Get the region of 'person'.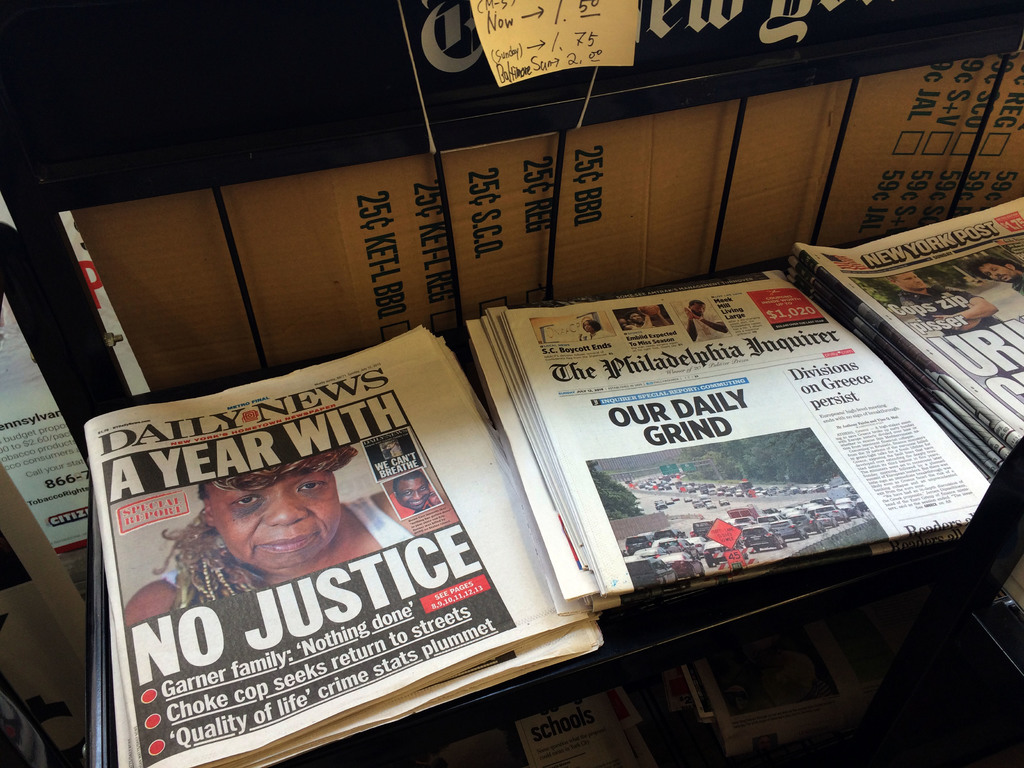
[424, 484, 444, 509].
